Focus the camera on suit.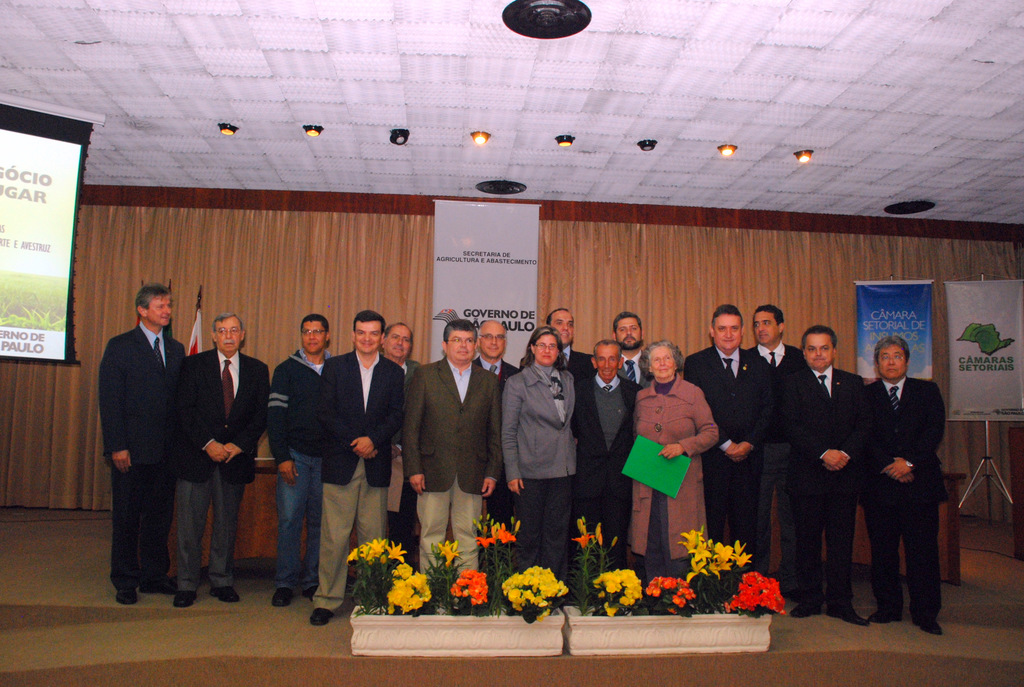
Focus region: bbox(476, 352, 521, 383).
